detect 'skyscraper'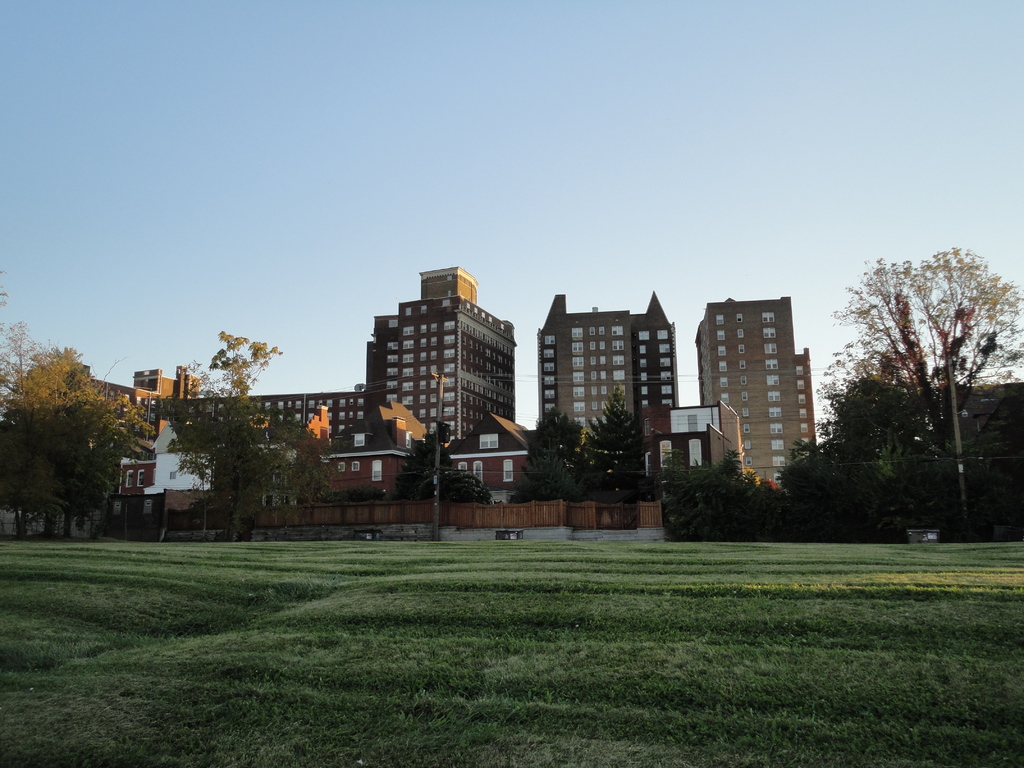
<region>637, 401, 753, 504</region>
